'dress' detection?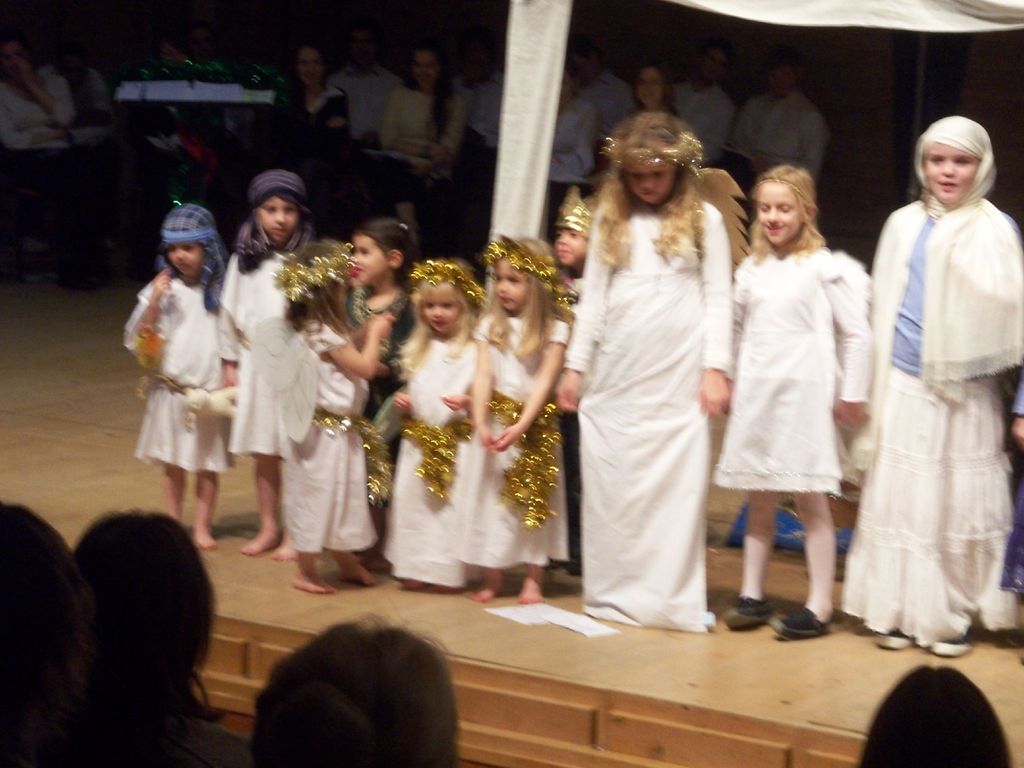
[263,326,385,559]
